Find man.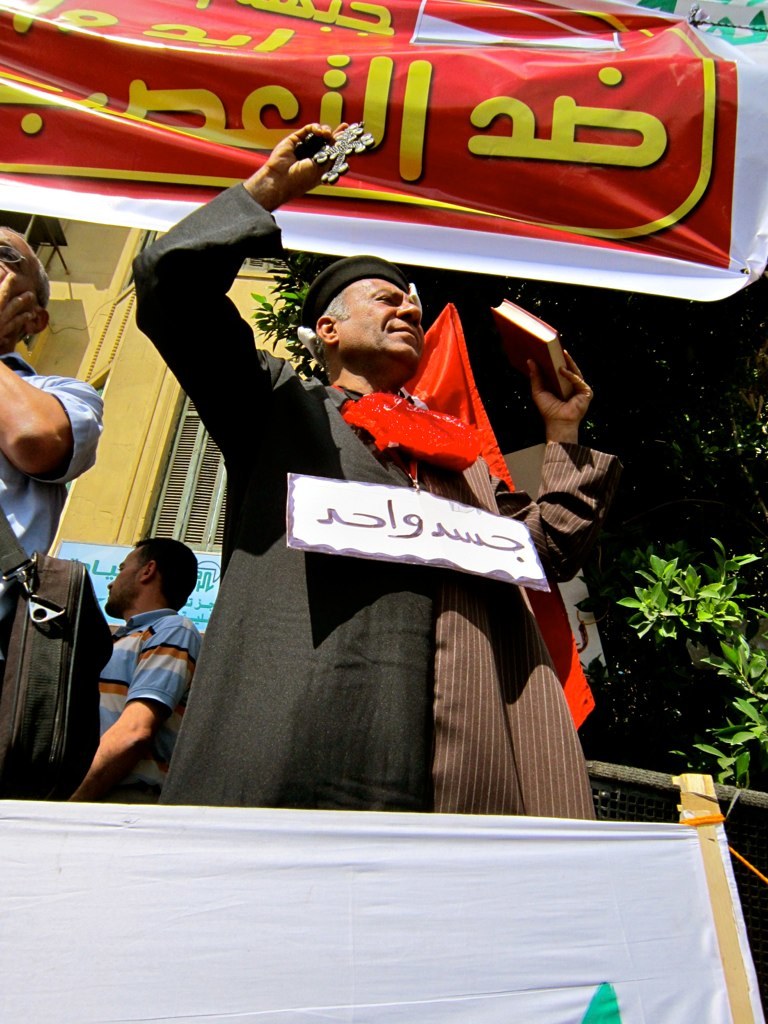
(left=66, top=537, right=206, bottom=805).
